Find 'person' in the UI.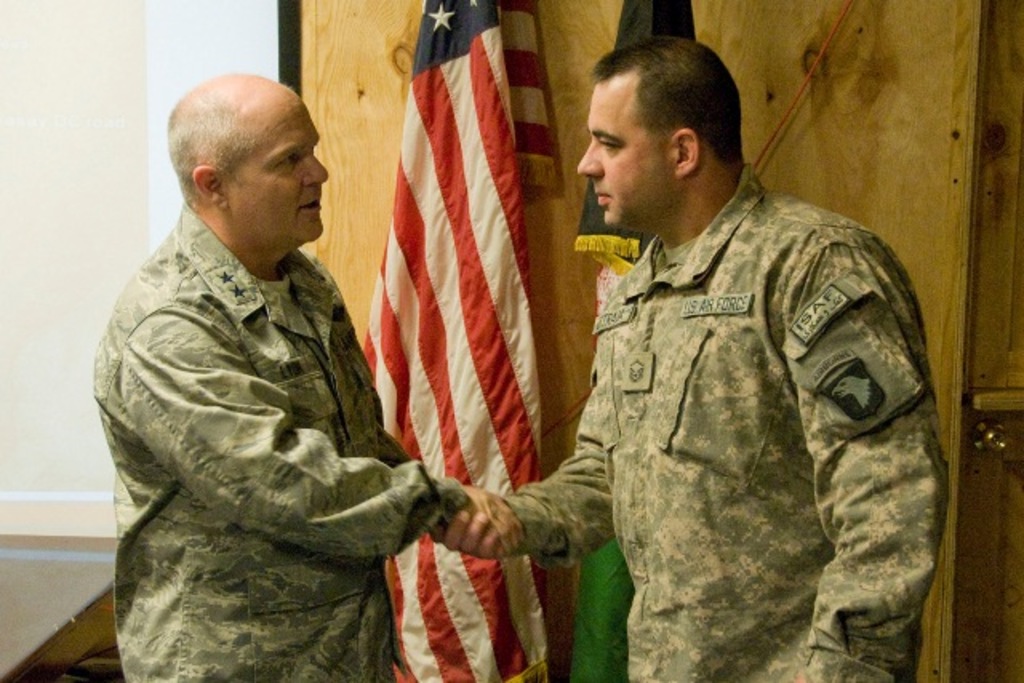
UI element at bbox=(91, 75, 528, 681).
